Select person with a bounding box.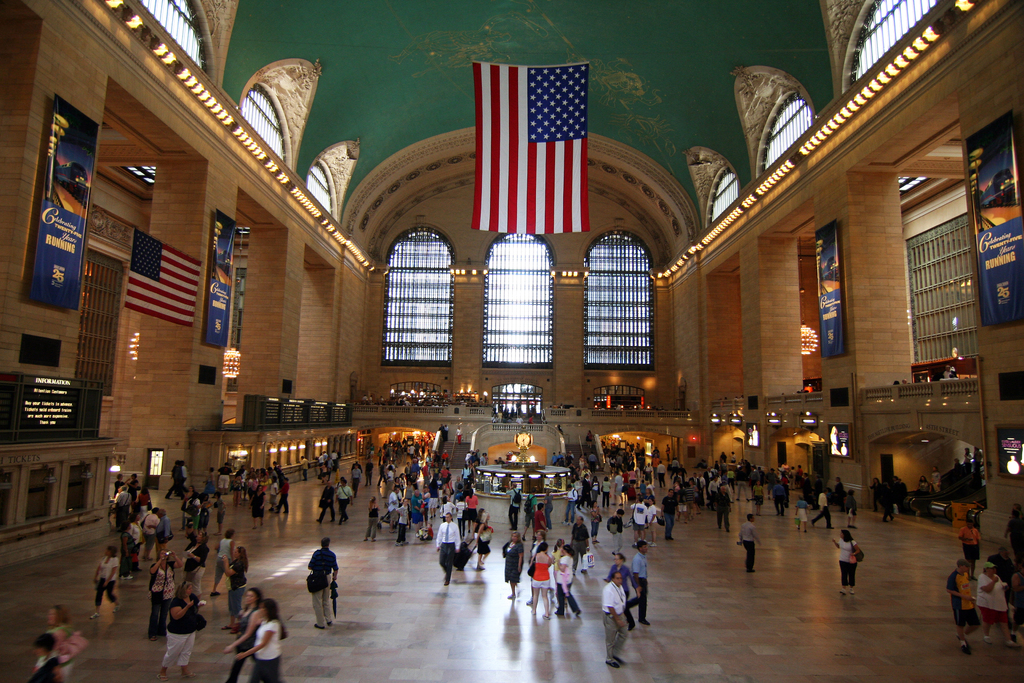
809:486:831:524.
